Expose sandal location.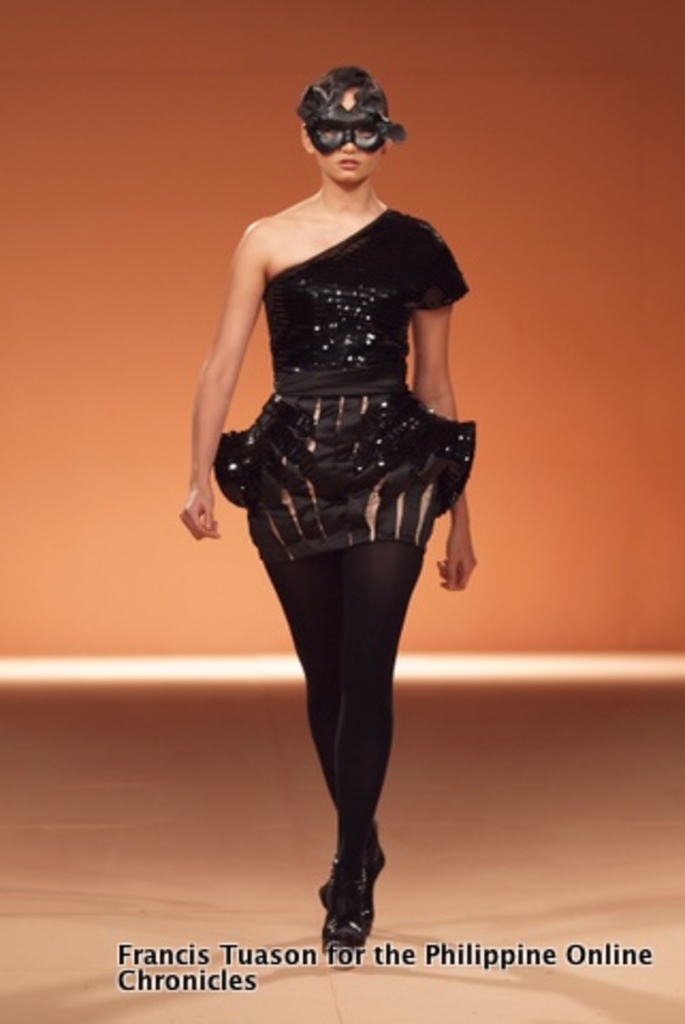
Exposed at Rect(322, 860, 378, 956).
